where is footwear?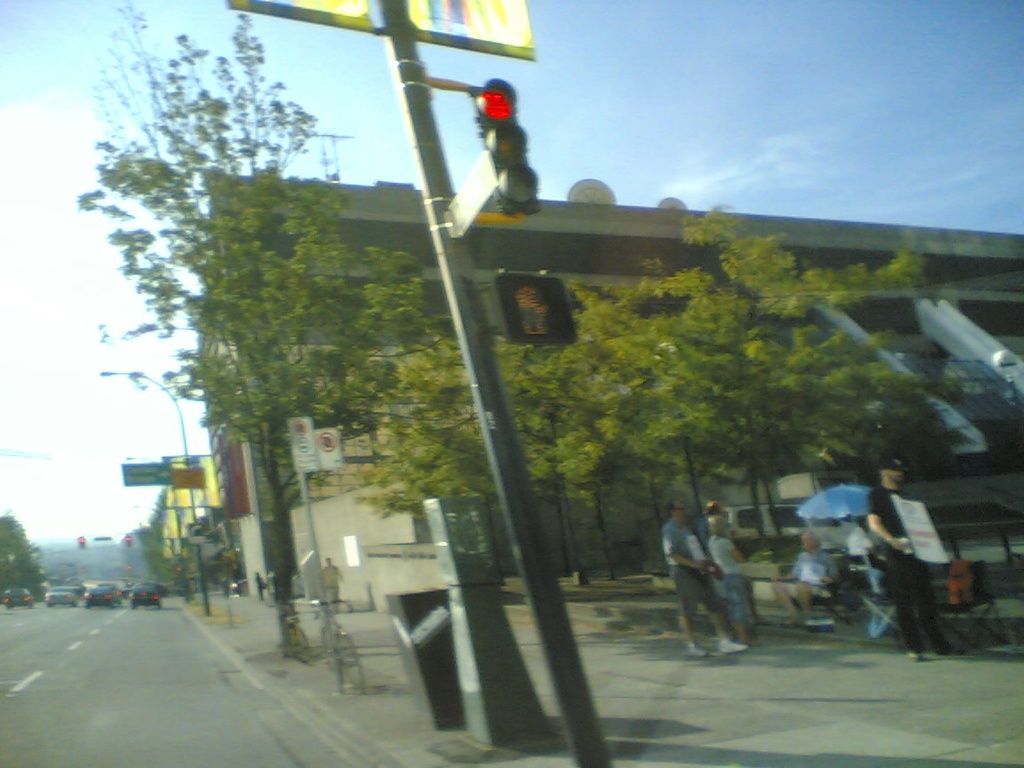
[x1=686, y1=641, x2=710, y2=660].
